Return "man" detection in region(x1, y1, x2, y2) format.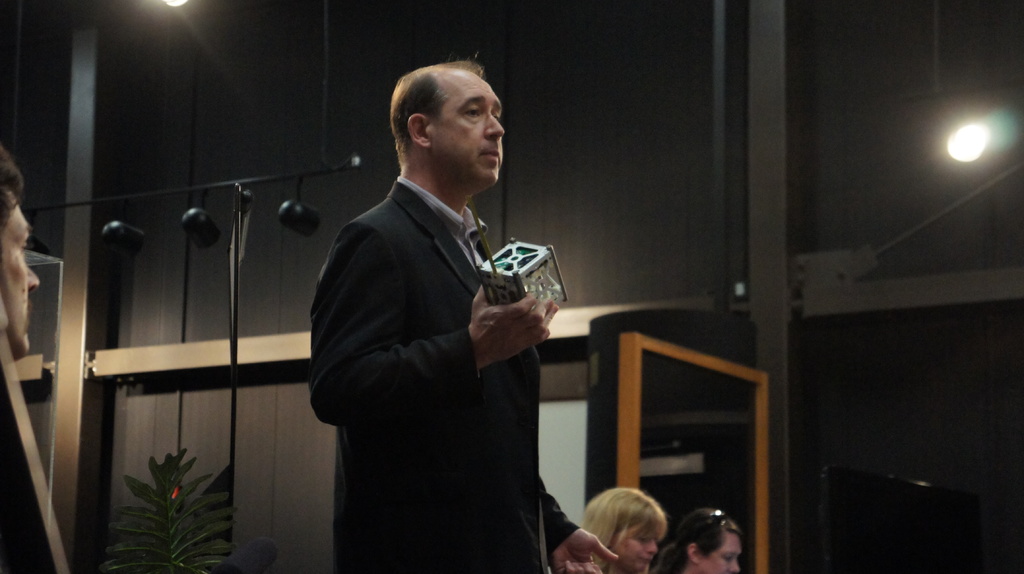
region(297, 47, 581, 562).
